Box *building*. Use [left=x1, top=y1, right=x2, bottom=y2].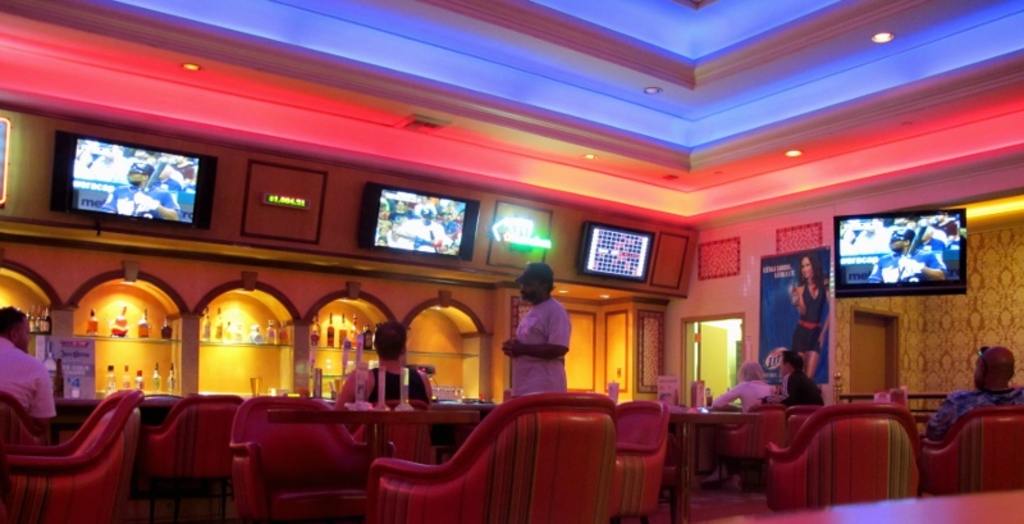
[left=4, top=0, right=1023, bottom=523].
